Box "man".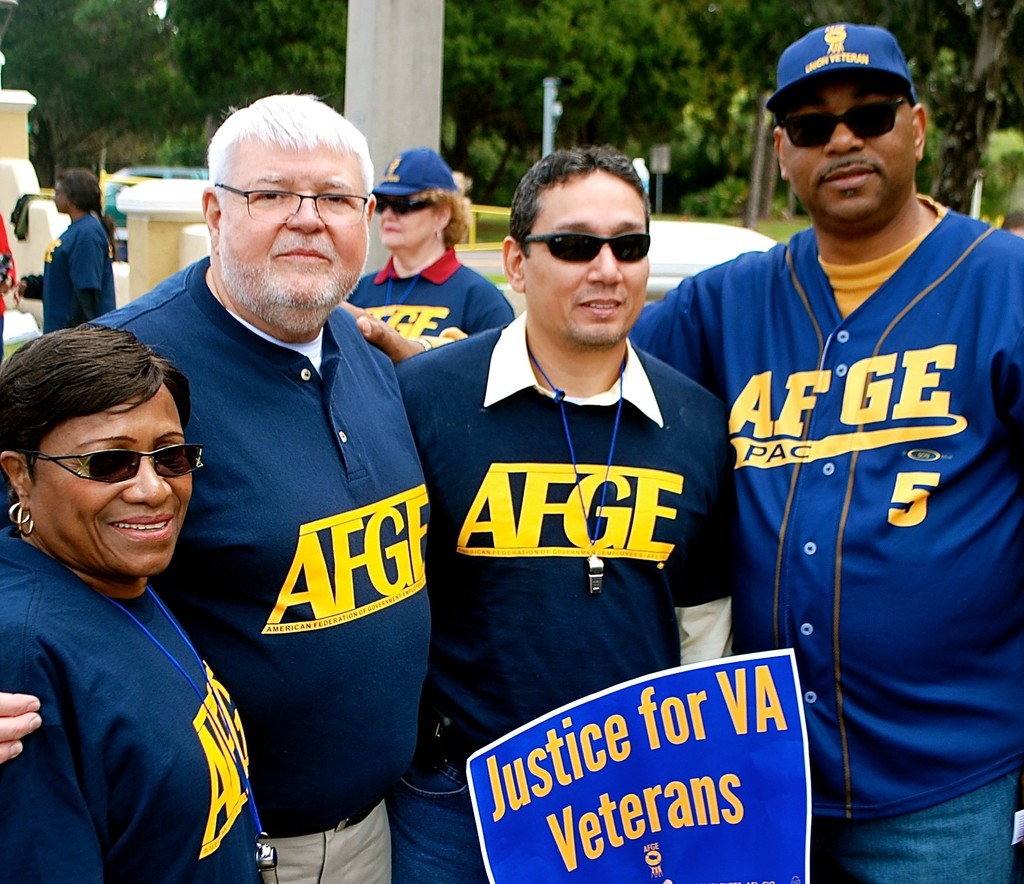
bbox=[337, 26, 1023, 881].
